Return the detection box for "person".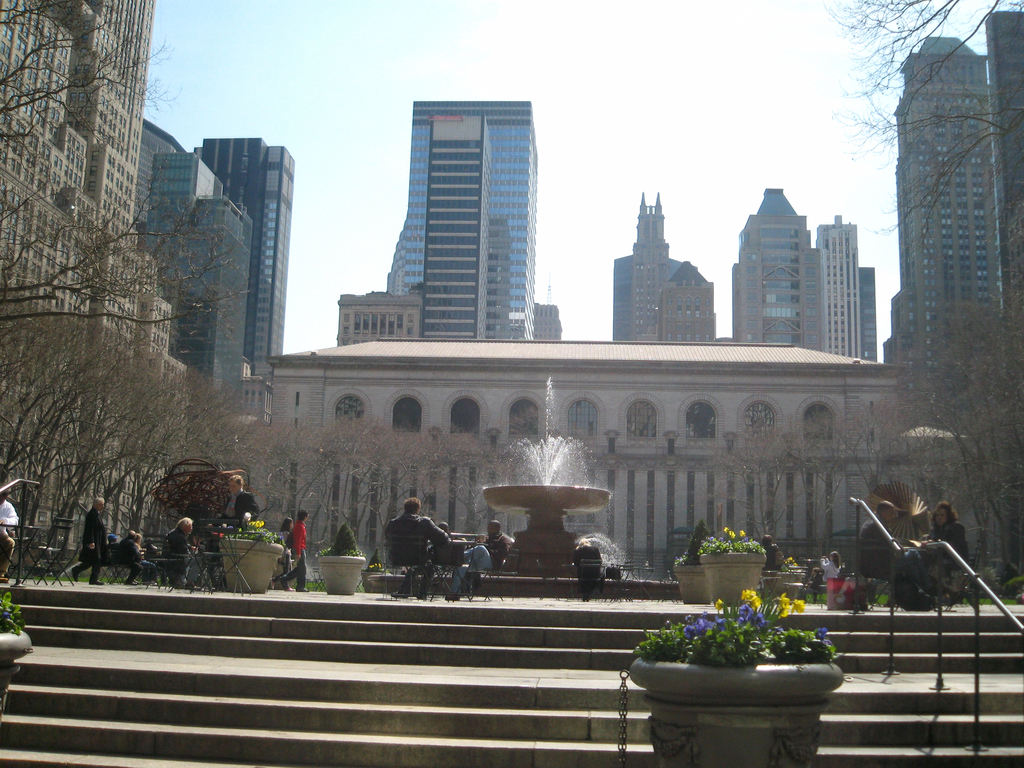
bbox(487, 519, 517, 576).
